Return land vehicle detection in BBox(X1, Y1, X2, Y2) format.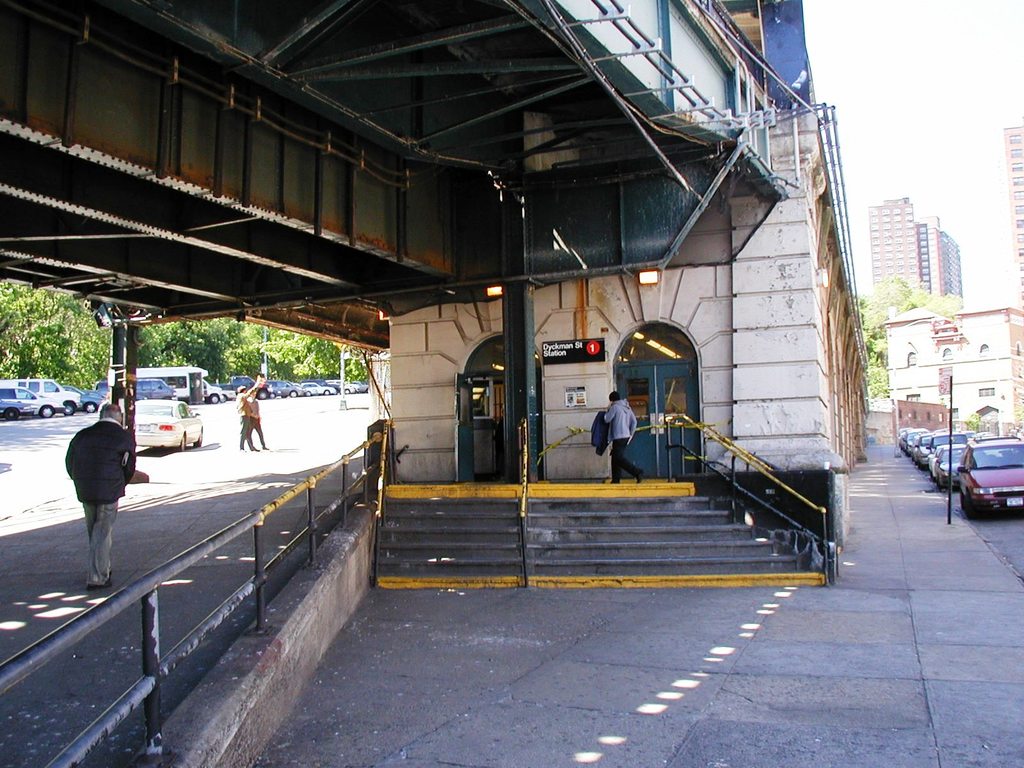
BBox(0, 376, 77, 409).
